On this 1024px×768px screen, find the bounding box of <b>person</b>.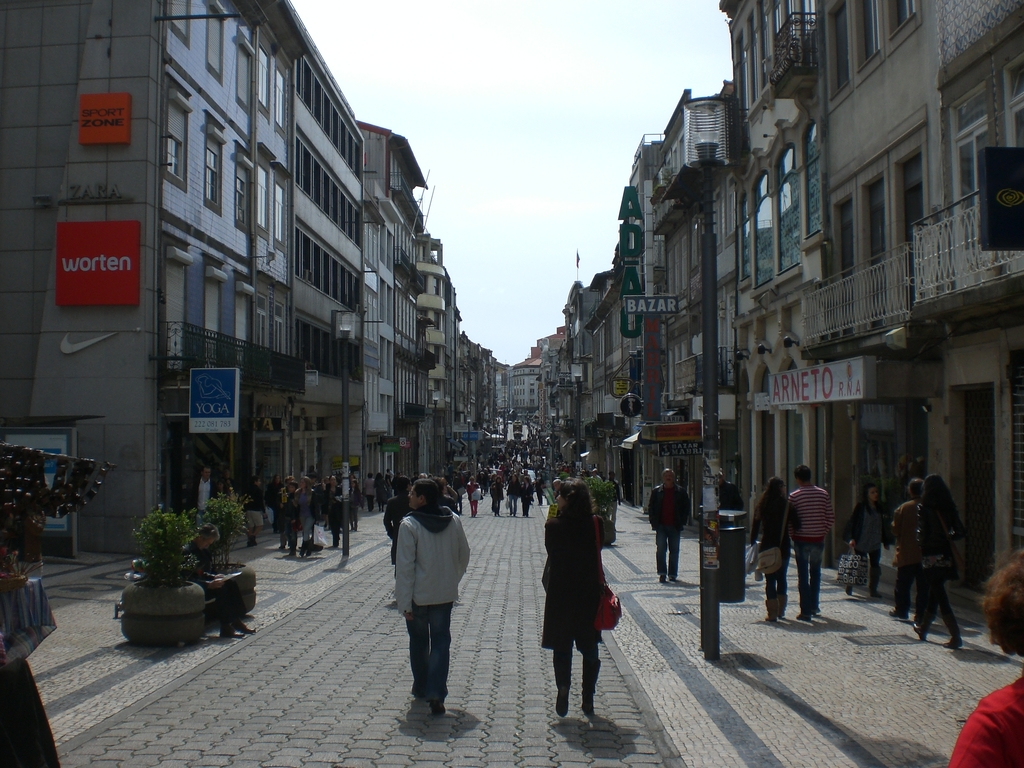
Bounding box: 643/463/689/586.
